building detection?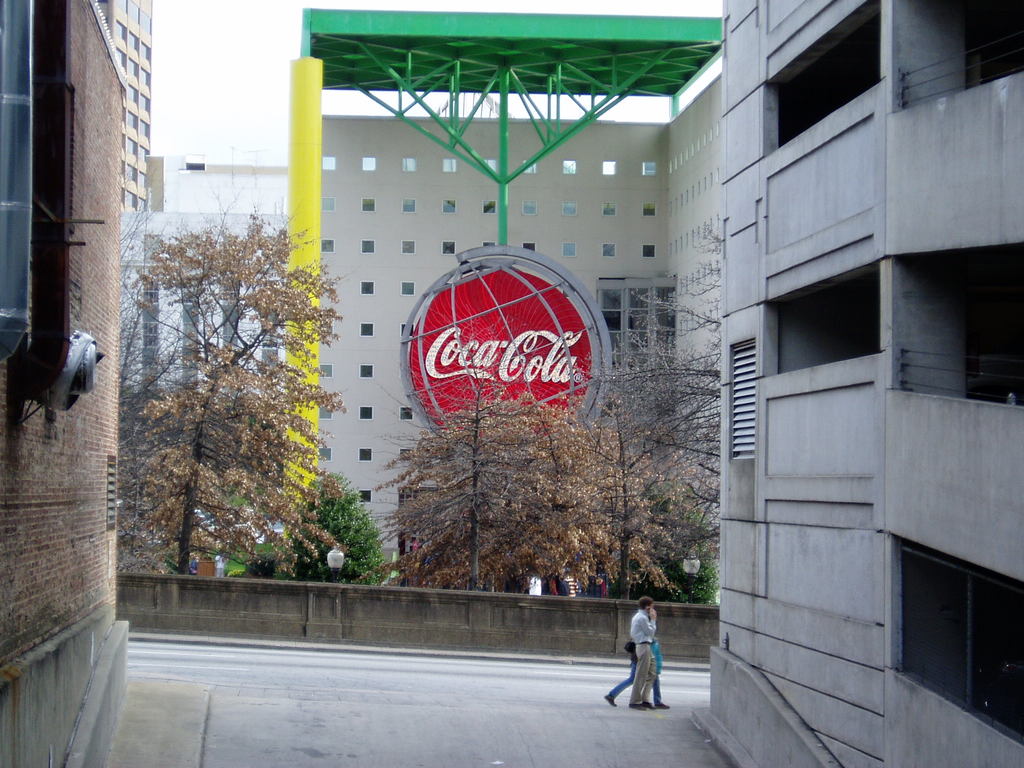
crop(123, 152, 286, 399)
